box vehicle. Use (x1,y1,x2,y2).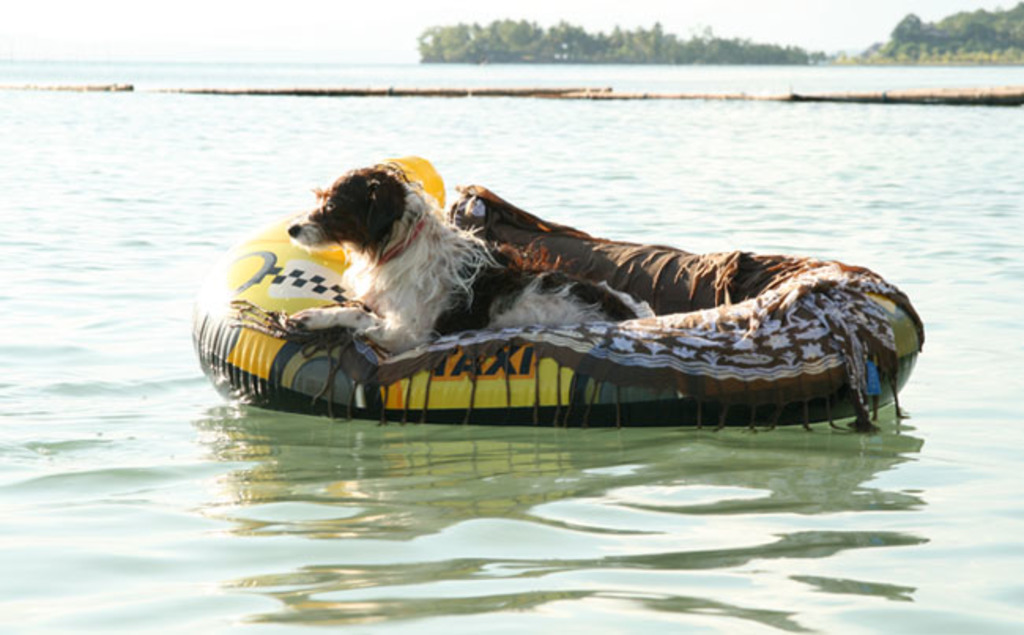
(194,154,923,432).
